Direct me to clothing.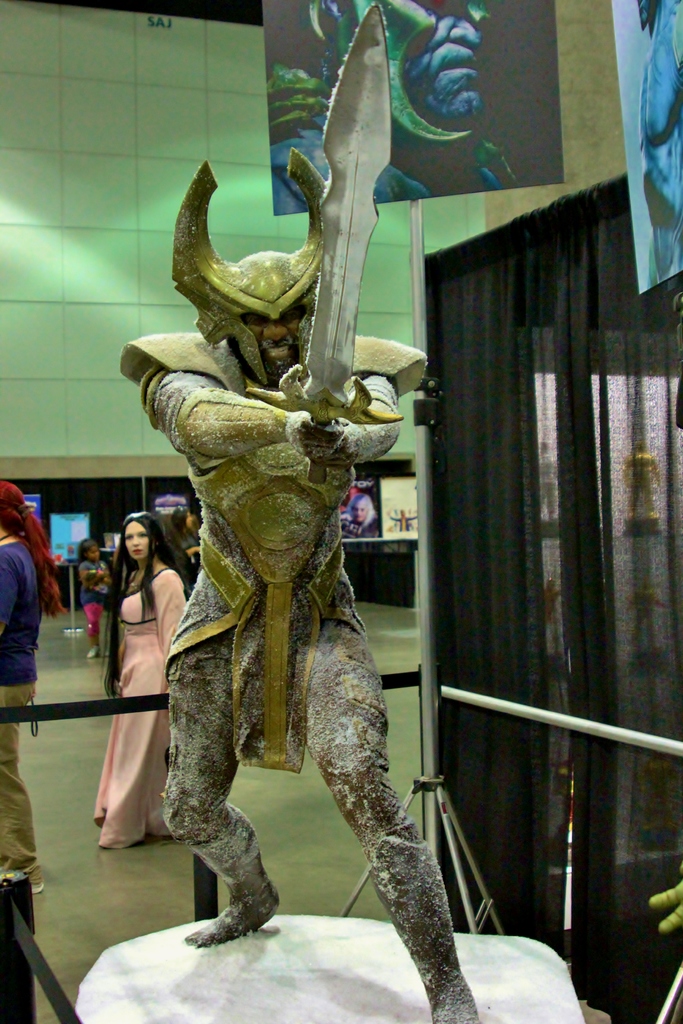
Direction: <region>79, 566, 108, 655</region>.
